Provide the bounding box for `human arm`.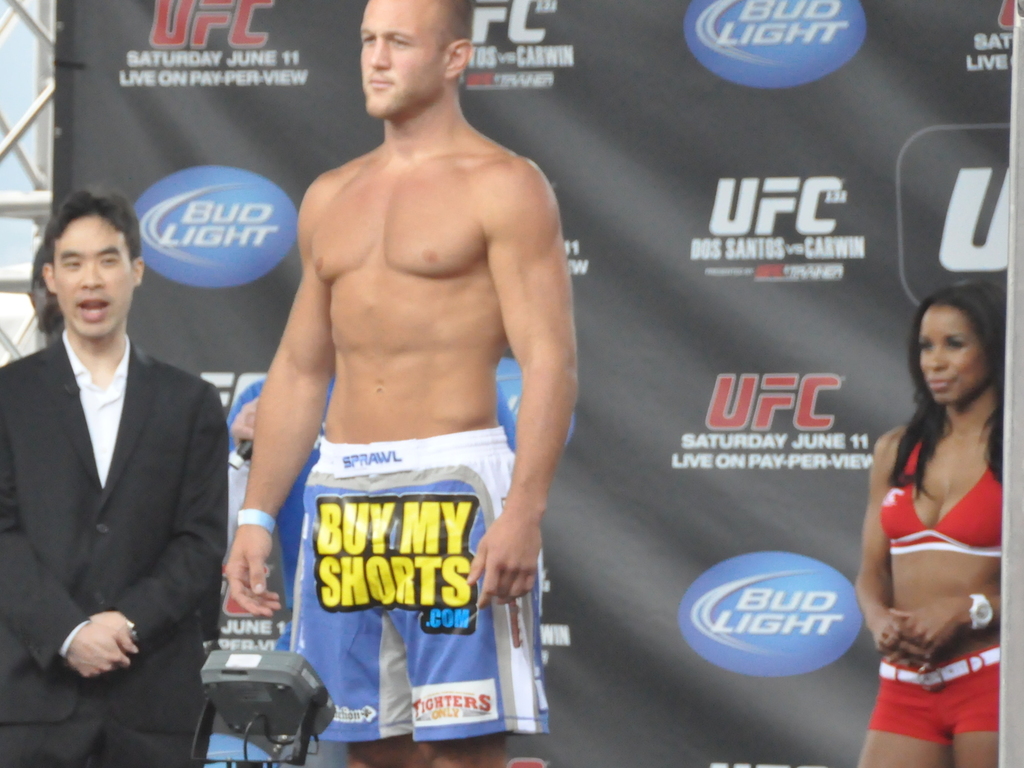
BBox(458, 148, 585, 614).
